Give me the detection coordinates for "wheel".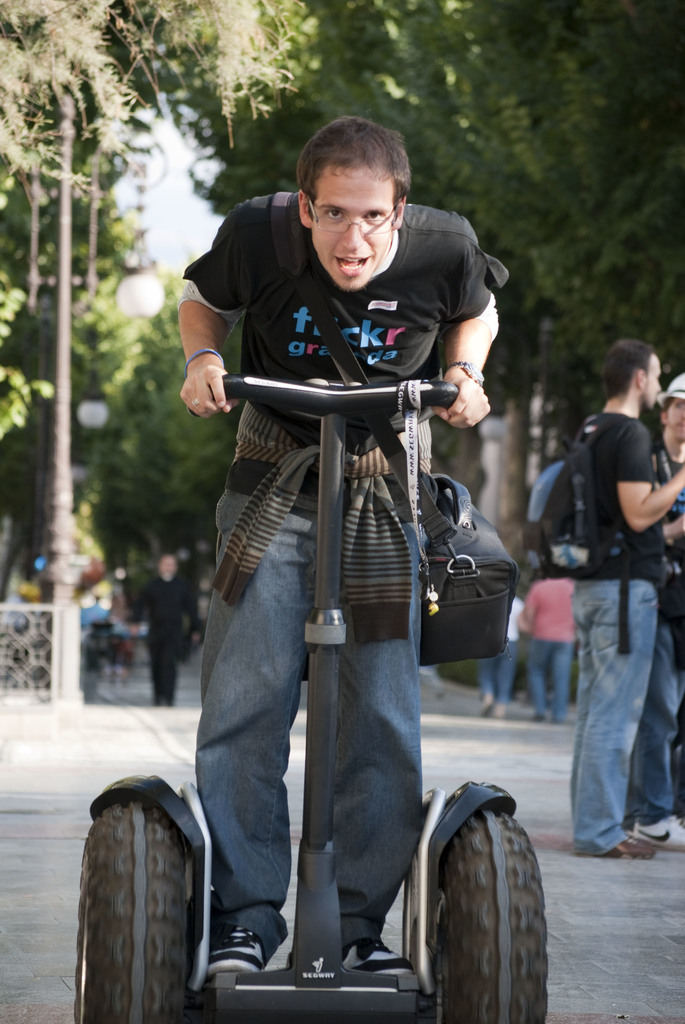
(77, 790, 187, 1023).
